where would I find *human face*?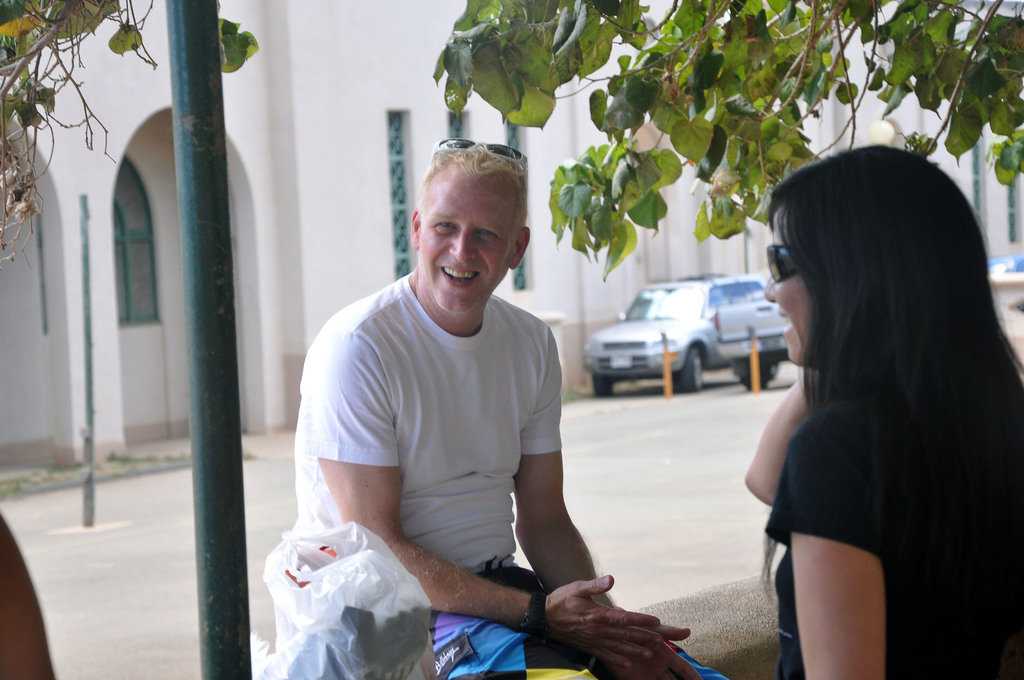
At 417 186 516 315.
